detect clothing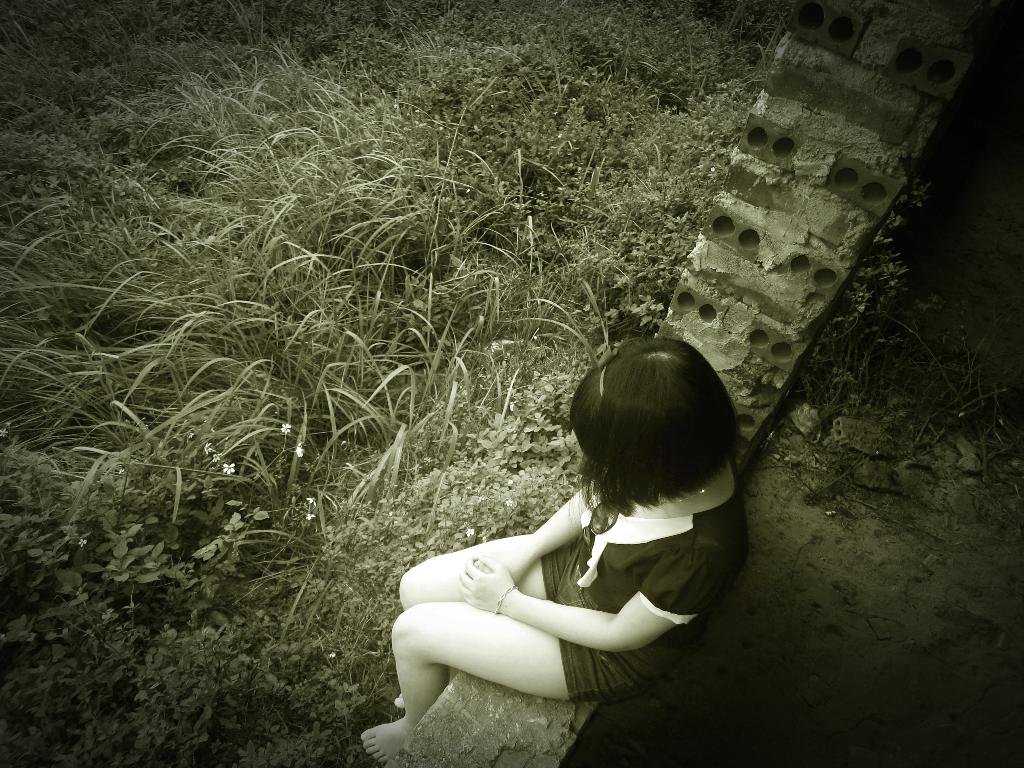
detection(538, 456, 744, 701)
